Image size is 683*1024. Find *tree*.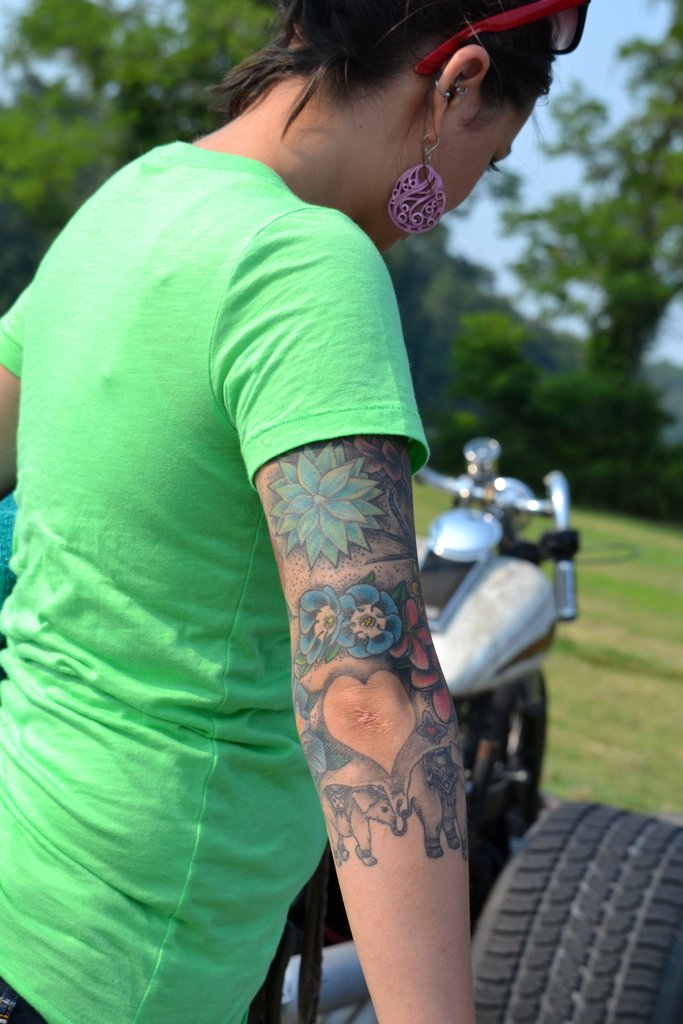
(0, 0, 288, 319).
